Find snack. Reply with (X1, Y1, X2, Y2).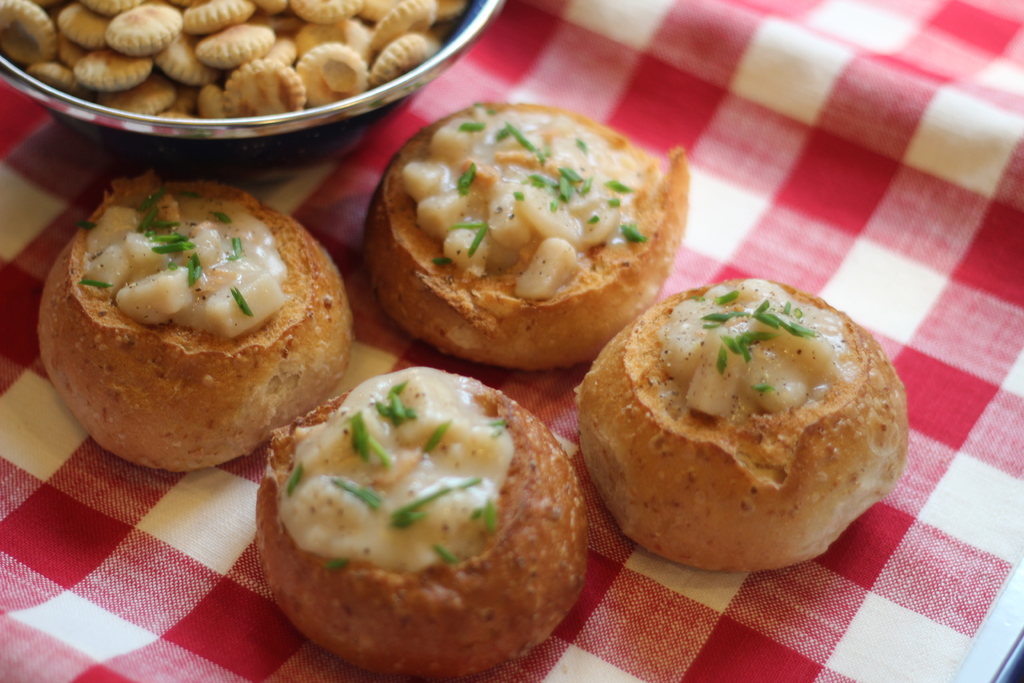
(259, 369, 588, 679).
